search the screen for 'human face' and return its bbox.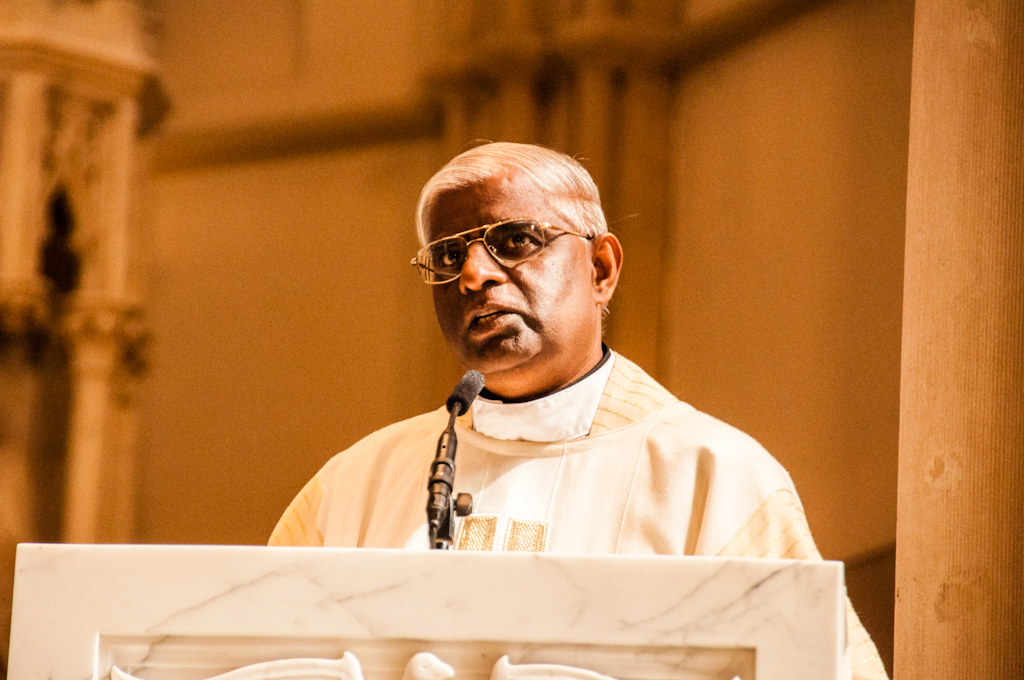
Found: bbox(423, 176, 593, 372).
